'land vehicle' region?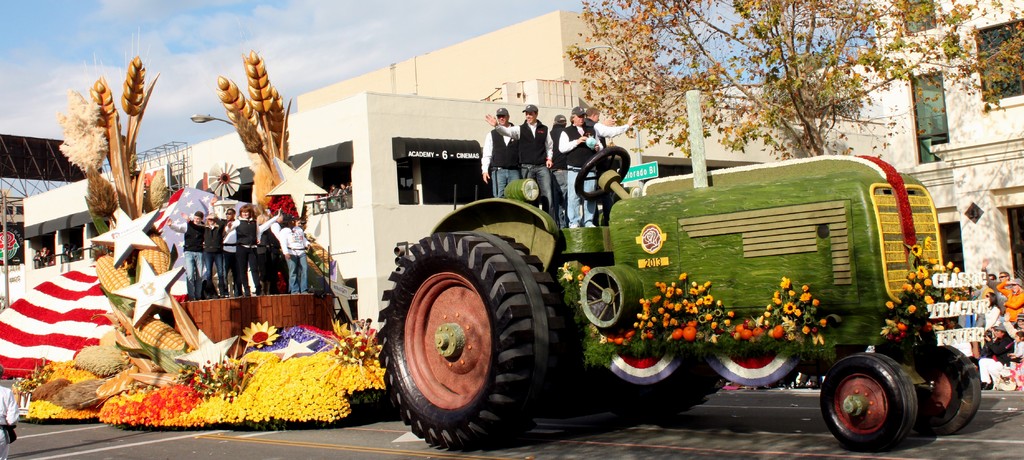
373 90 979 450
